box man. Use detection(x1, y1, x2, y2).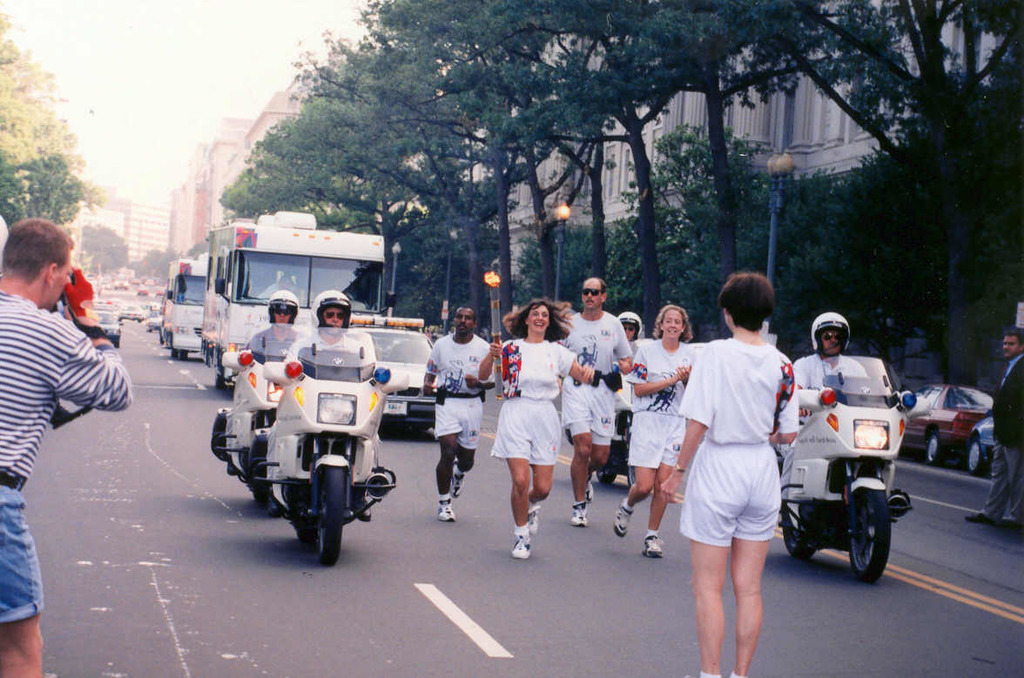
detection(422, 306, 494, 524).
